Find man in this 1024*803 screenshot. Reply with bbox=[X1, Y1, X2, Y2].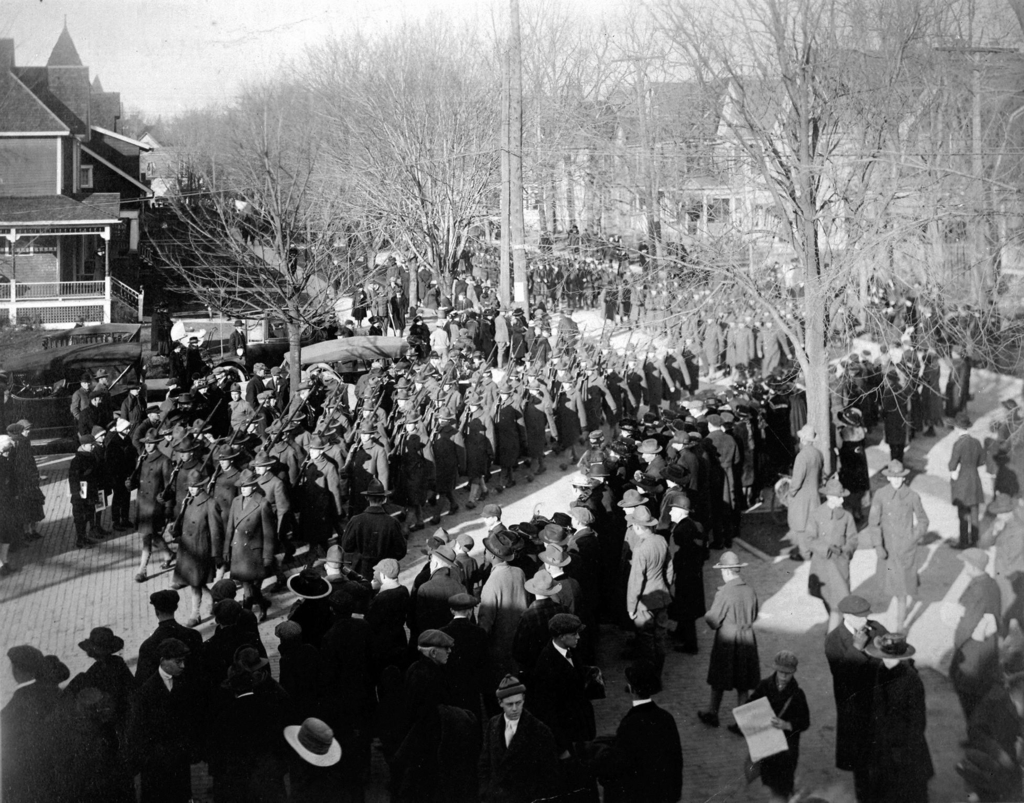
bbox=[707, 551, 763, 741].
